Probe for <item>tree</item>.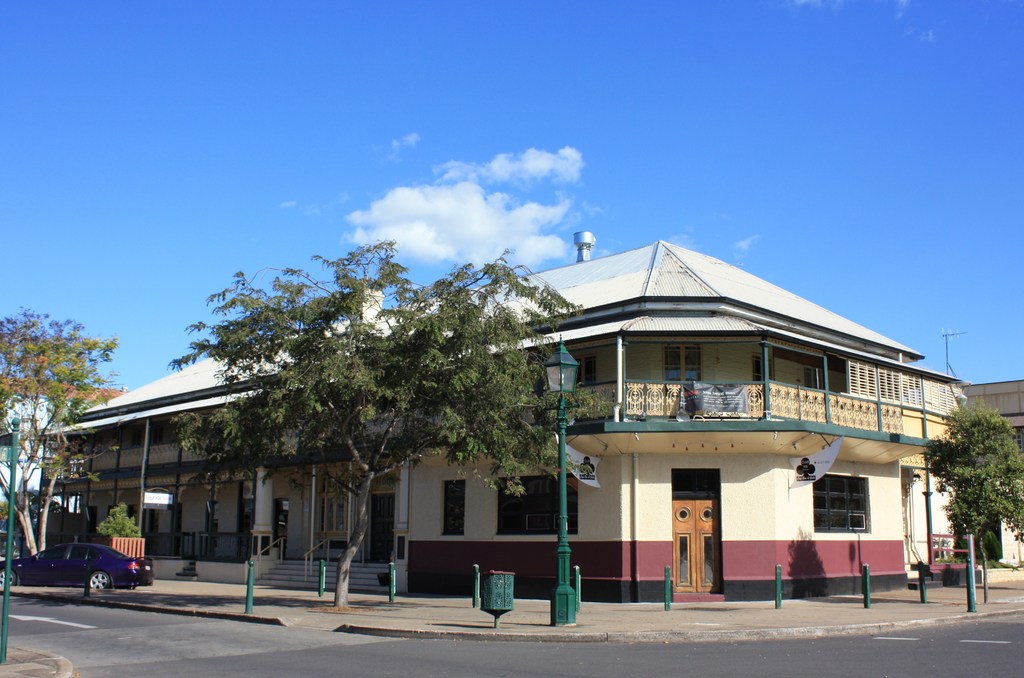
Probe result: {"left": 923, "top": 389, "right": 1015, "bottom": 590}.
